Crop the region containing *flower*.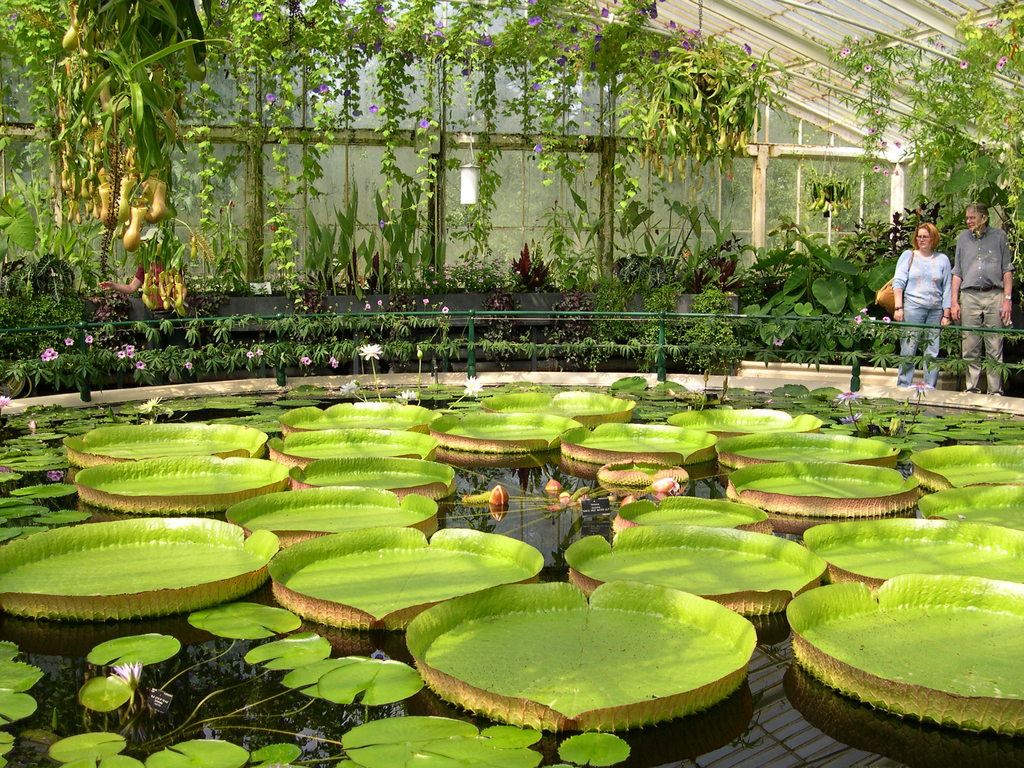
Crop region: 139:362:145:369.
